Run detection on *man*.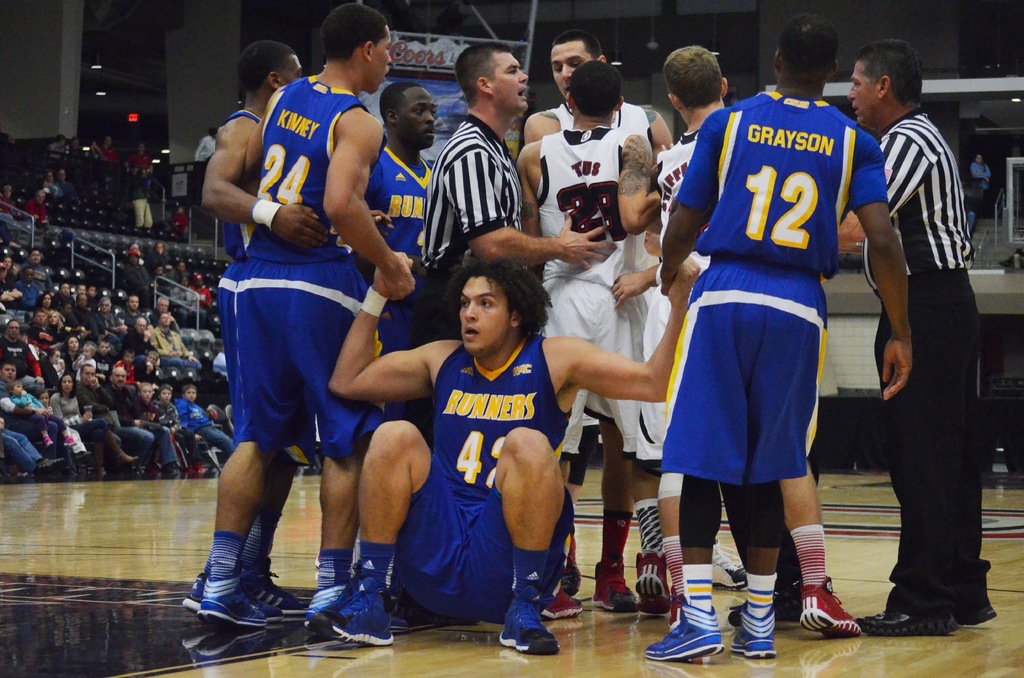
Result: (x1=0, y1=361, x2=94, y2=484).
